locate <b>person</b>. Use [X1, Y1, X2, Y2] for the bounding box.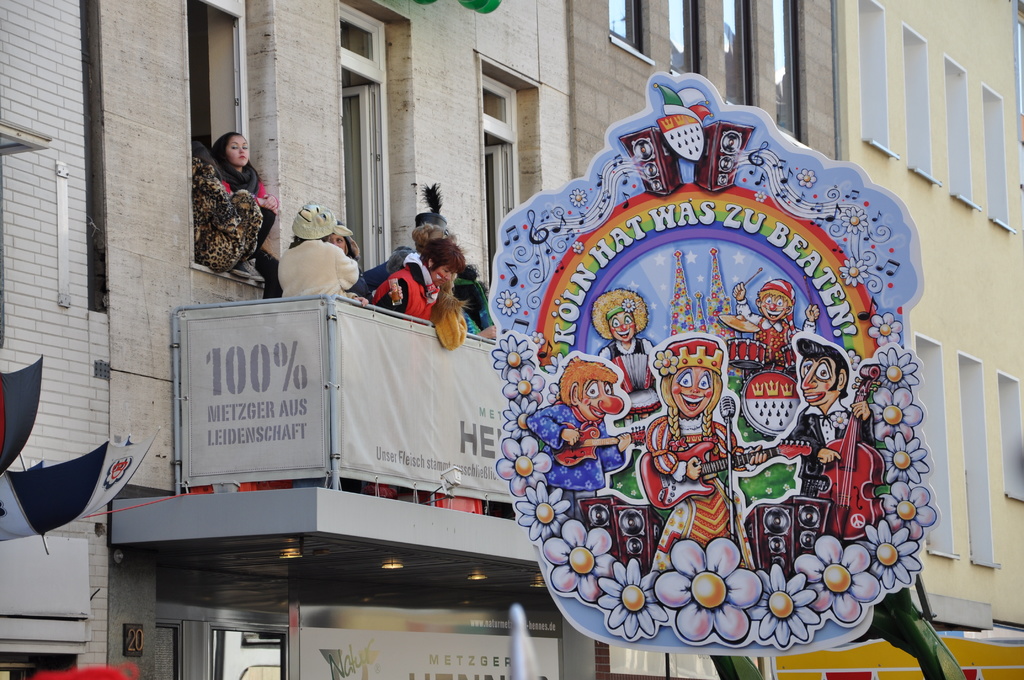
[792, 336, 886, 540].
